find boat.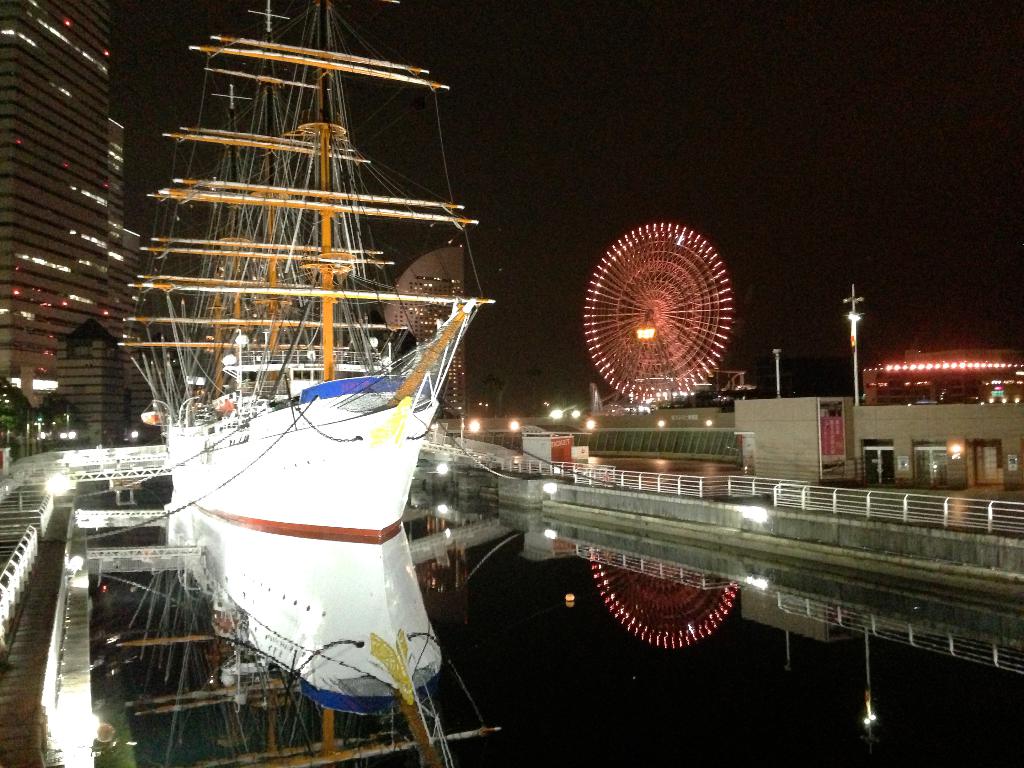
Rect(117, 0, 497, 728).
